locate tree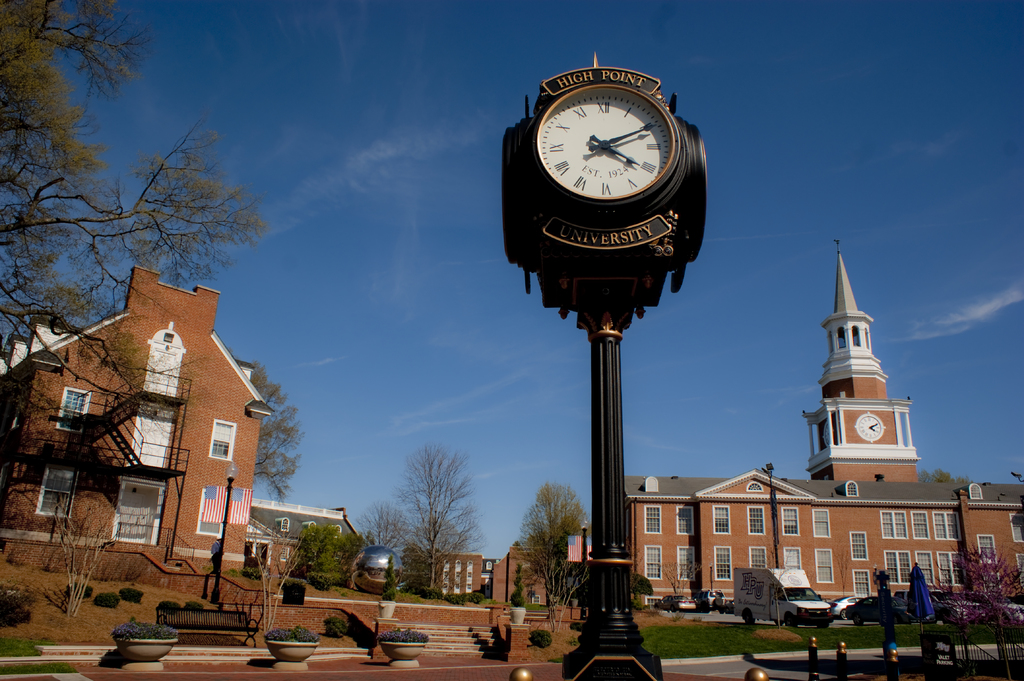
{"left": 371, "top": 432, "right": 484, "bottom": 586}
